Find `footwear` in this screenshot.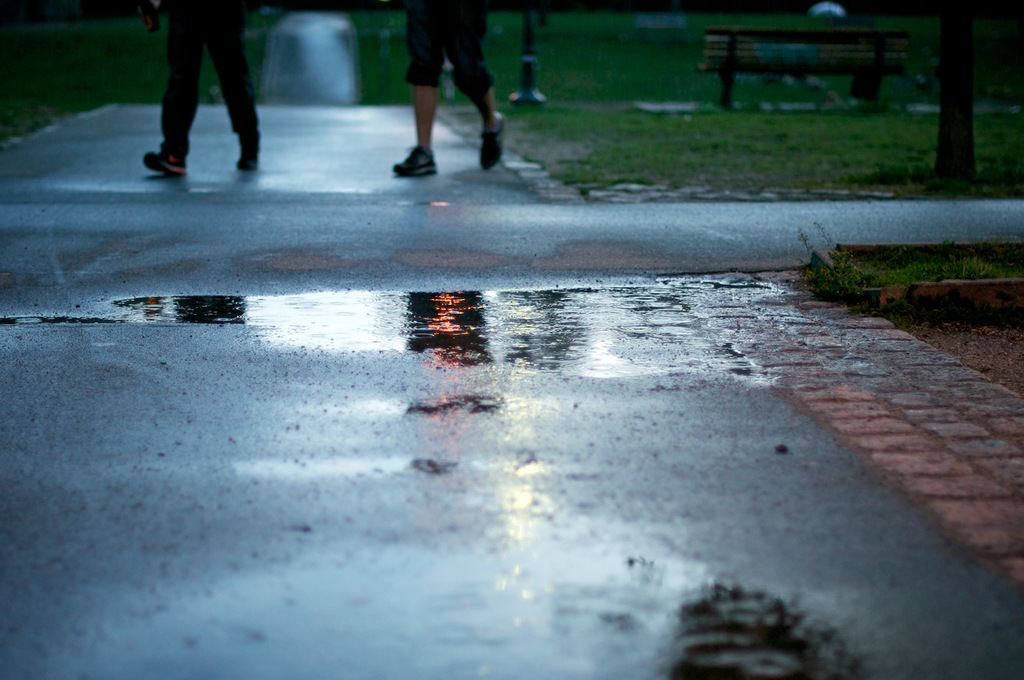
The bounding box for `footwear` is 478:111:506:172.
